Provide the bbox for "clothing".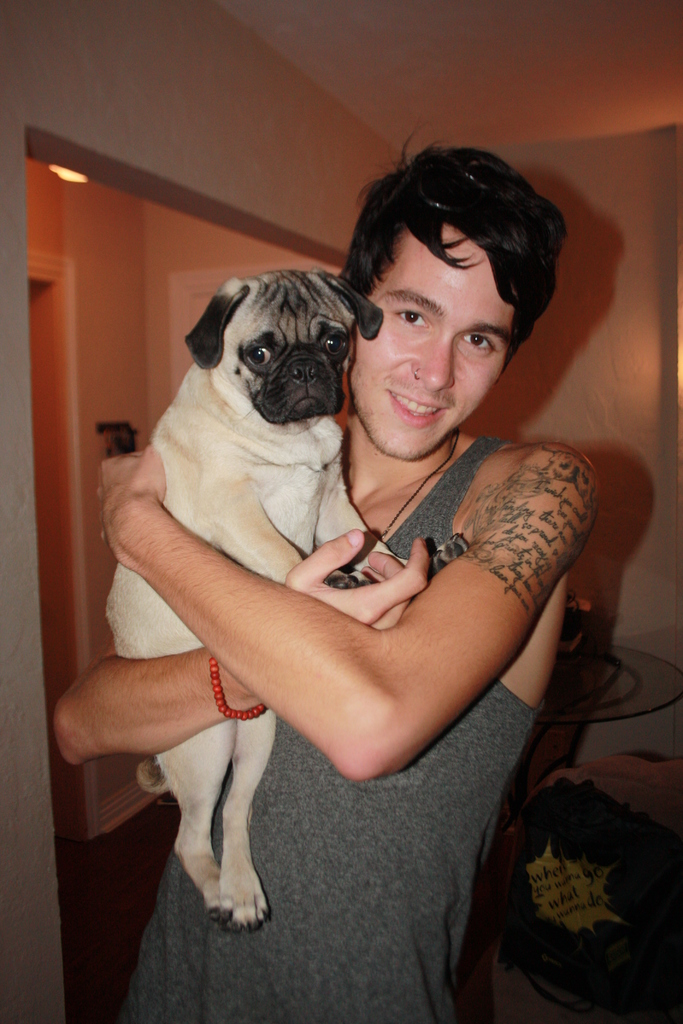
detection(123, 437, 547, 1023).
